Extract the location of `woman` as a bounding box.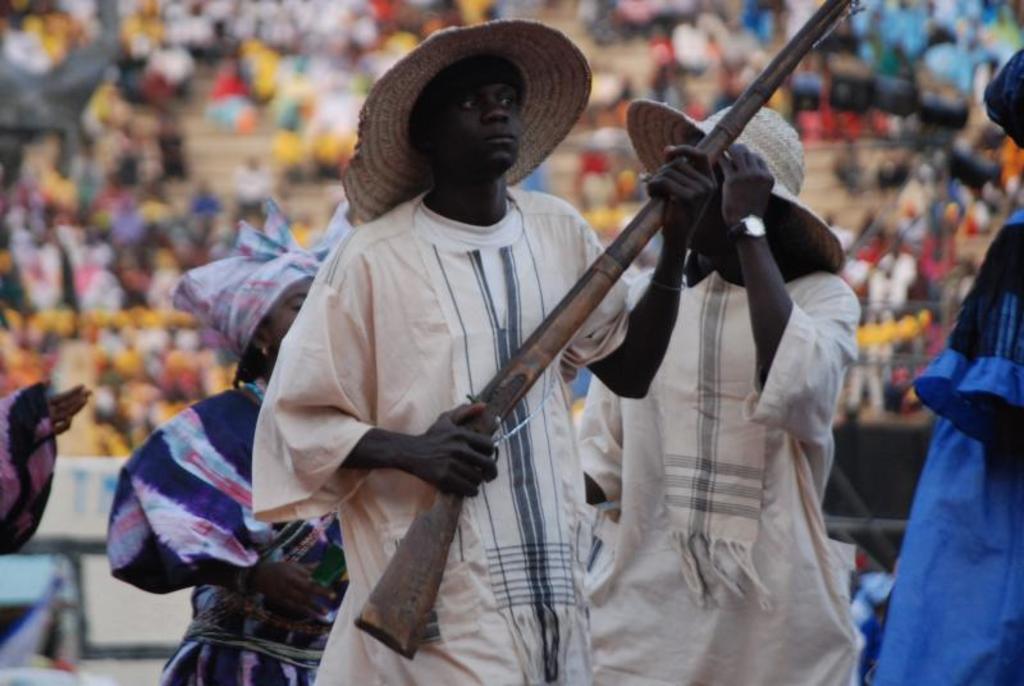
111 182 360 685.
